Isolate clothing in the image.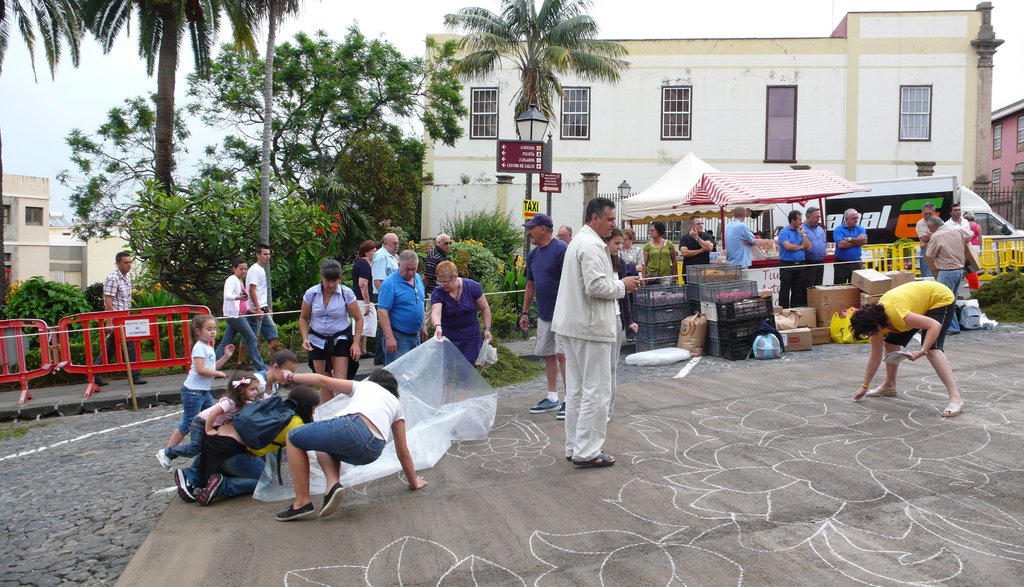
Isolated region: {"left": 252, "top": 369, "right": 280, "bottom": 402}.
